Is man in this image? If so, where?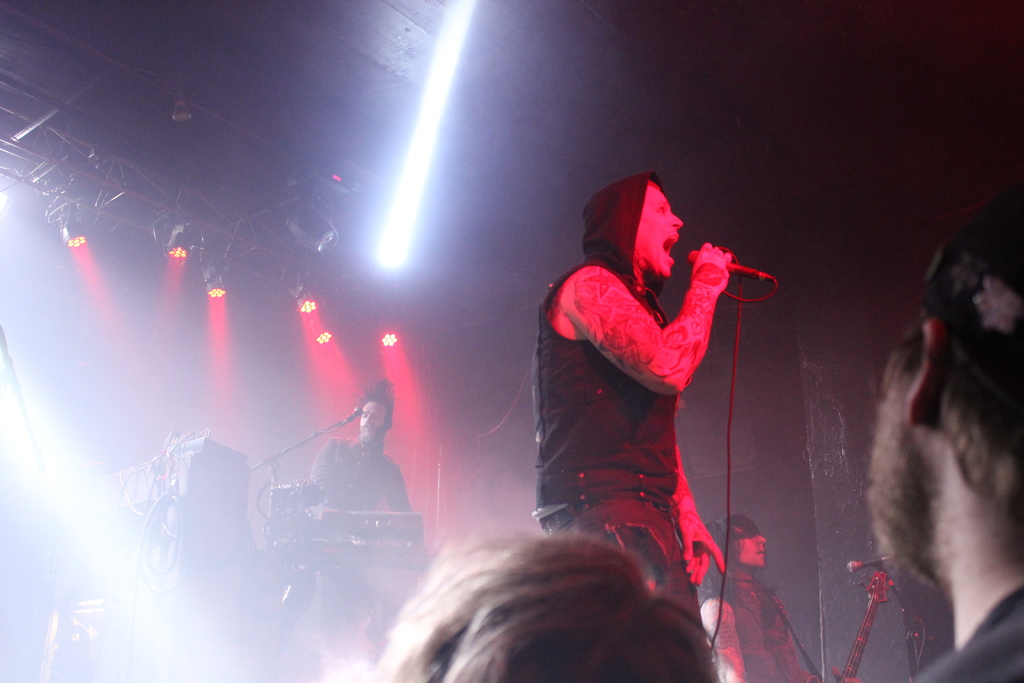
Yes, at locate(531, 176, 740, 682).
